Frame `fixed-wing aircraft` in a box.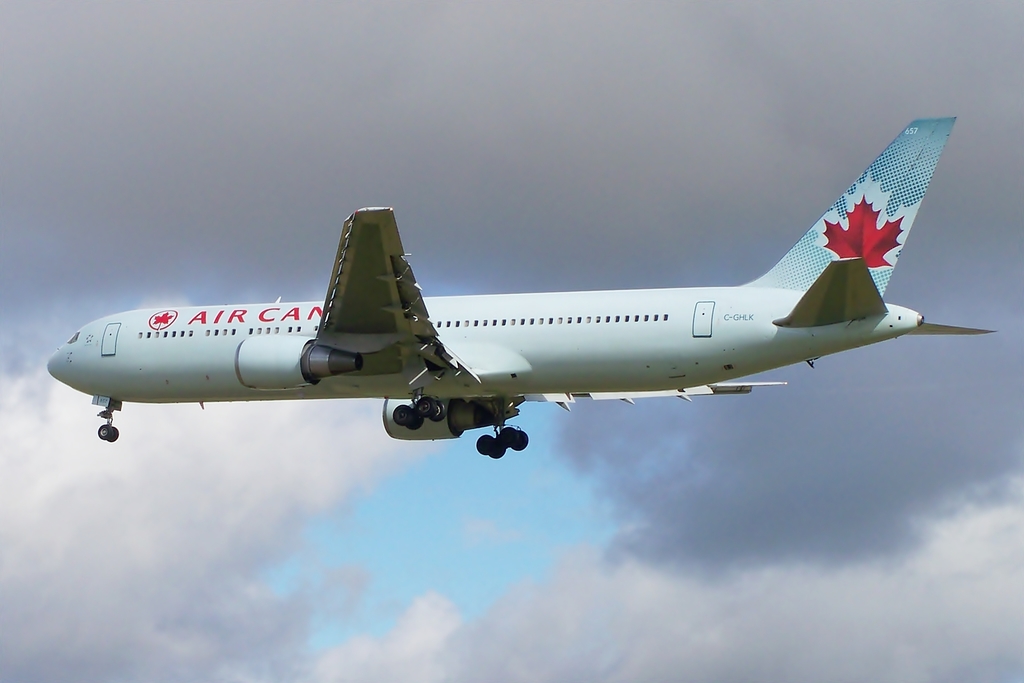
<box>46,116,996,461</box>.
